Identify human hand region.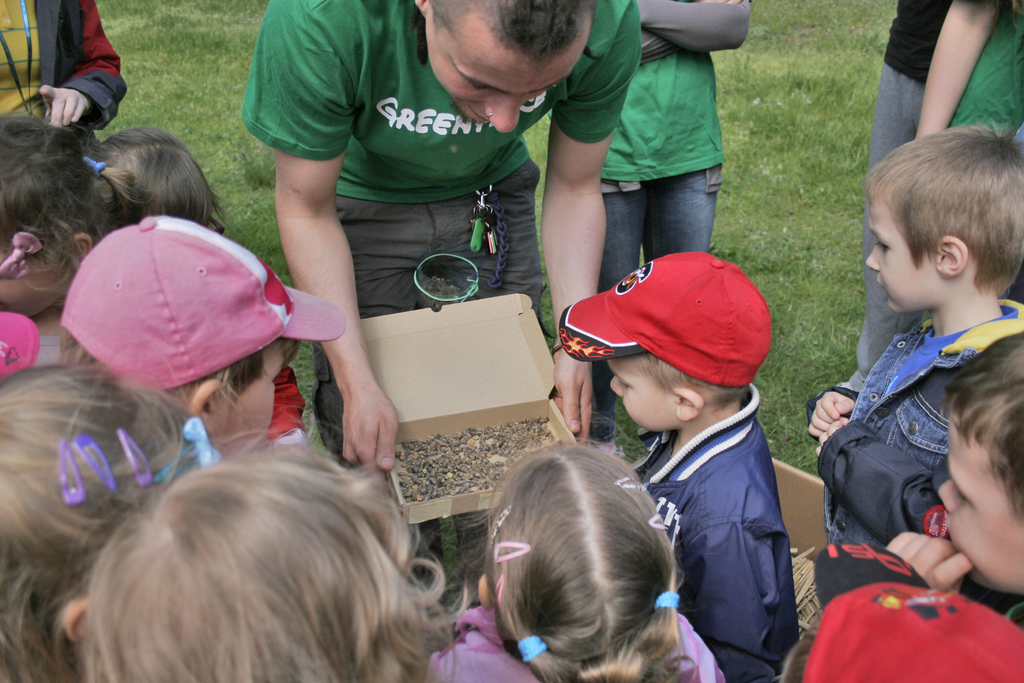
Region: (38, 84, 90, 130).
